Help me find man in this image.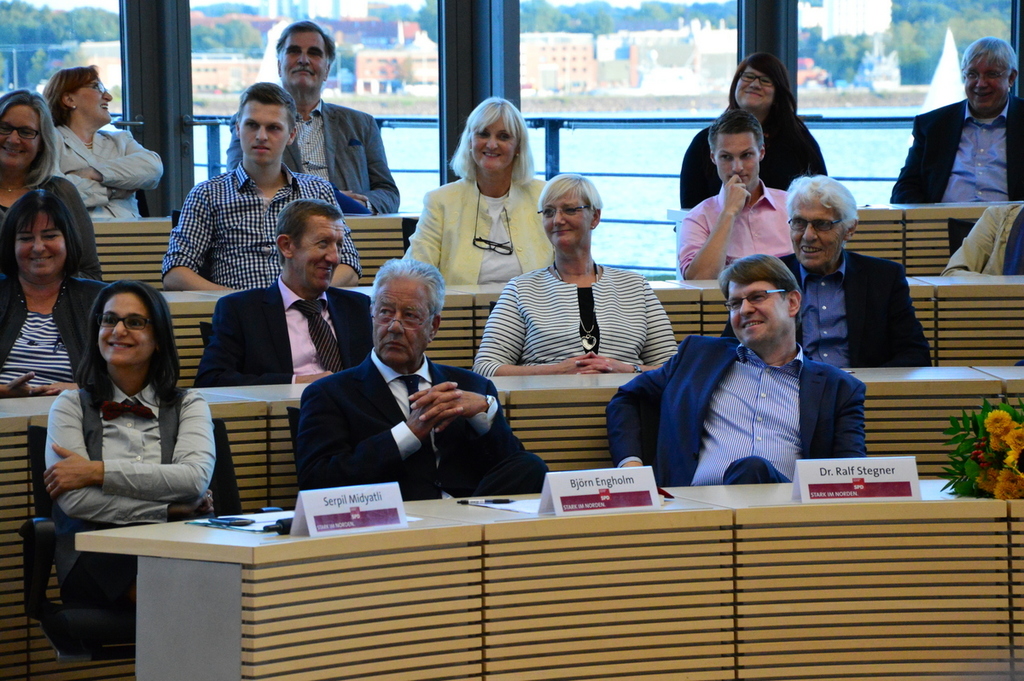
Found it: select_region(652, 242, 853, 495).
